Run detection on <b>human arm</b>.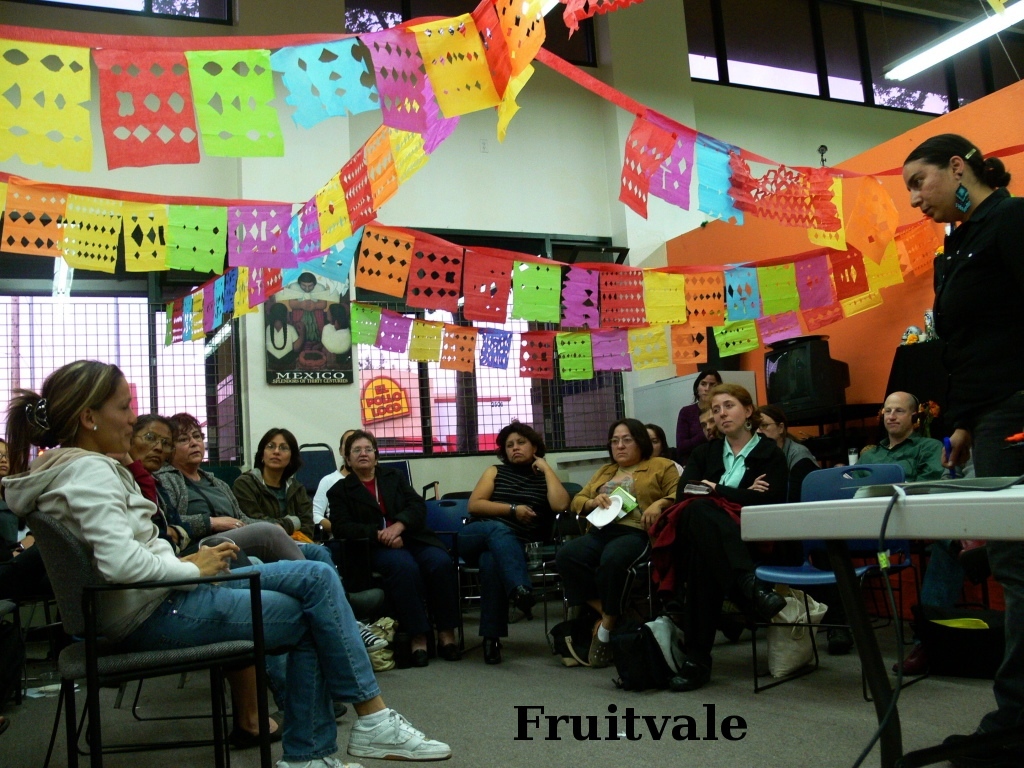
Result: bbox=(292, 321, 308, 349).
